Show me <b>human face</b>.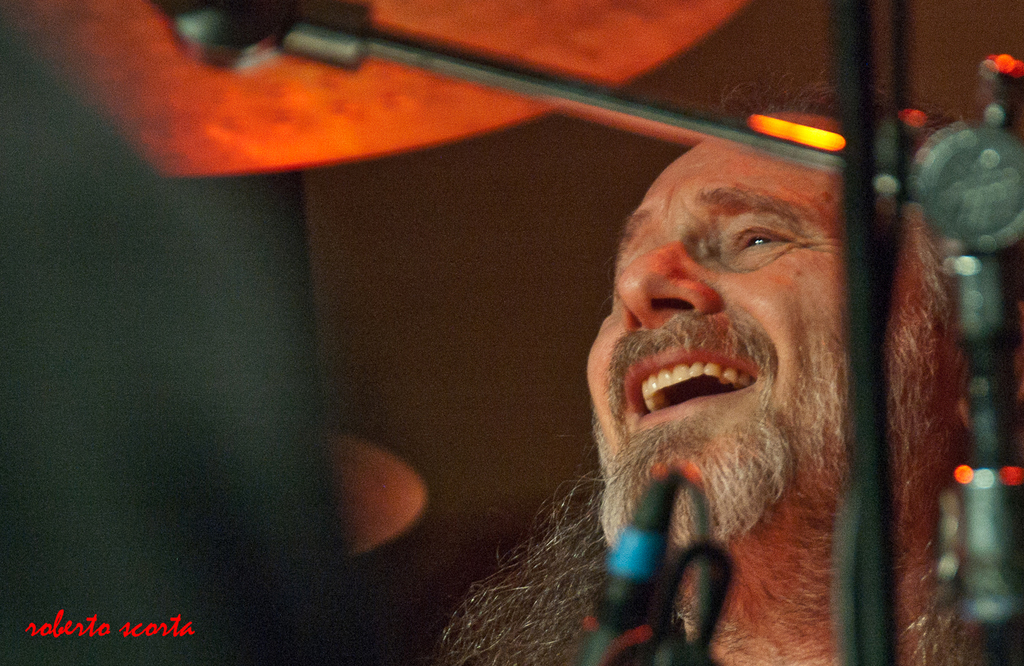
<b>human face</b> is here: {"left": 587, "top": 143, "right": 924, "bottom": 482}.
